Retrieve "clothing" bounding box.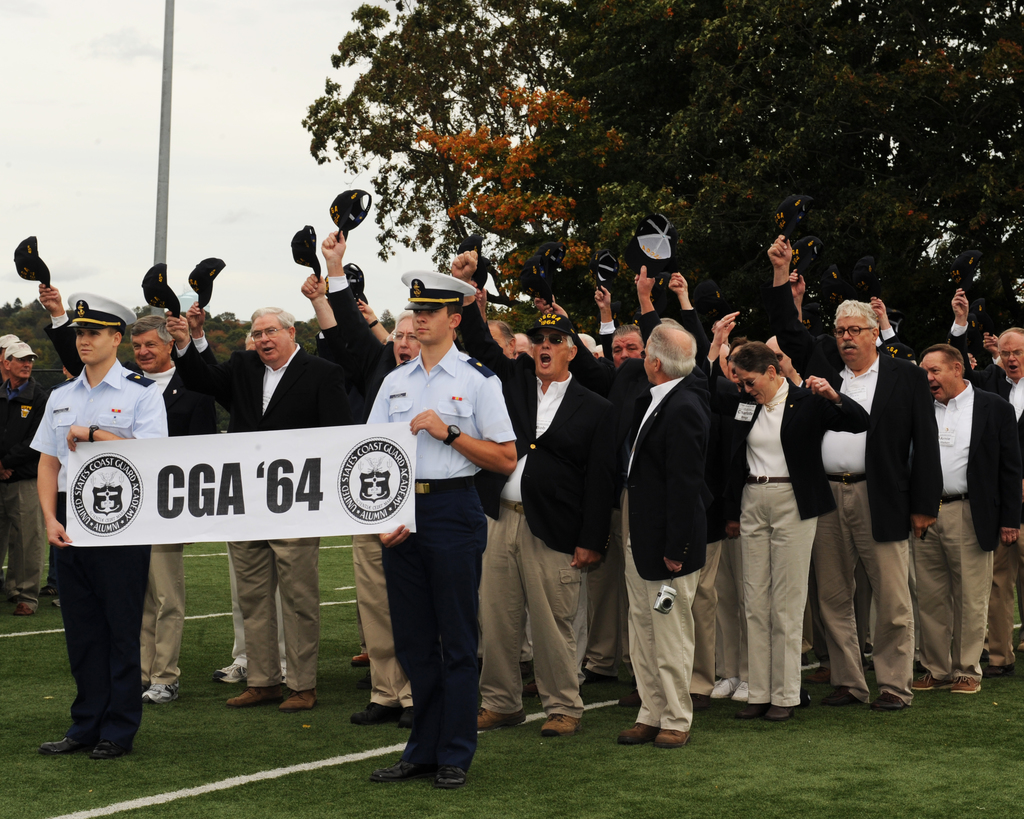
Bounding box: box(220, 347, 352, 691).
